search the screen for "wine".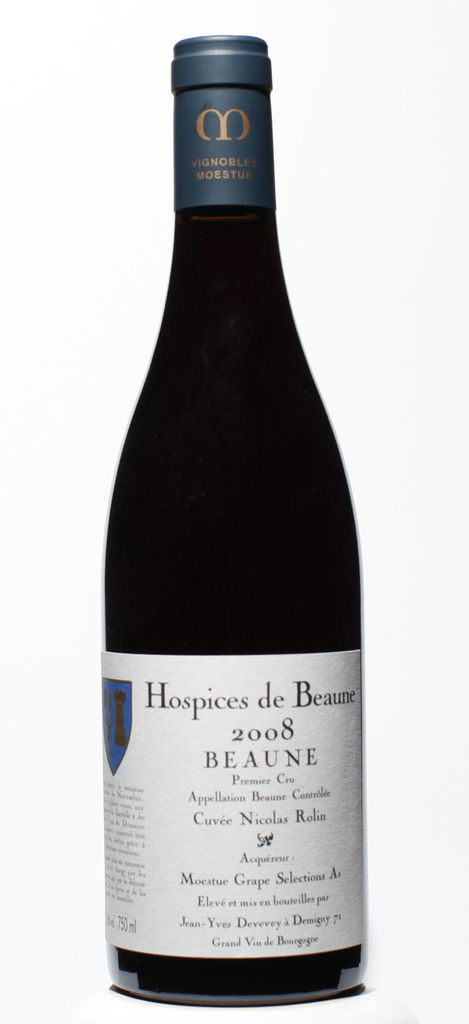
Found at Rect(102, 34, 361, 1006).
